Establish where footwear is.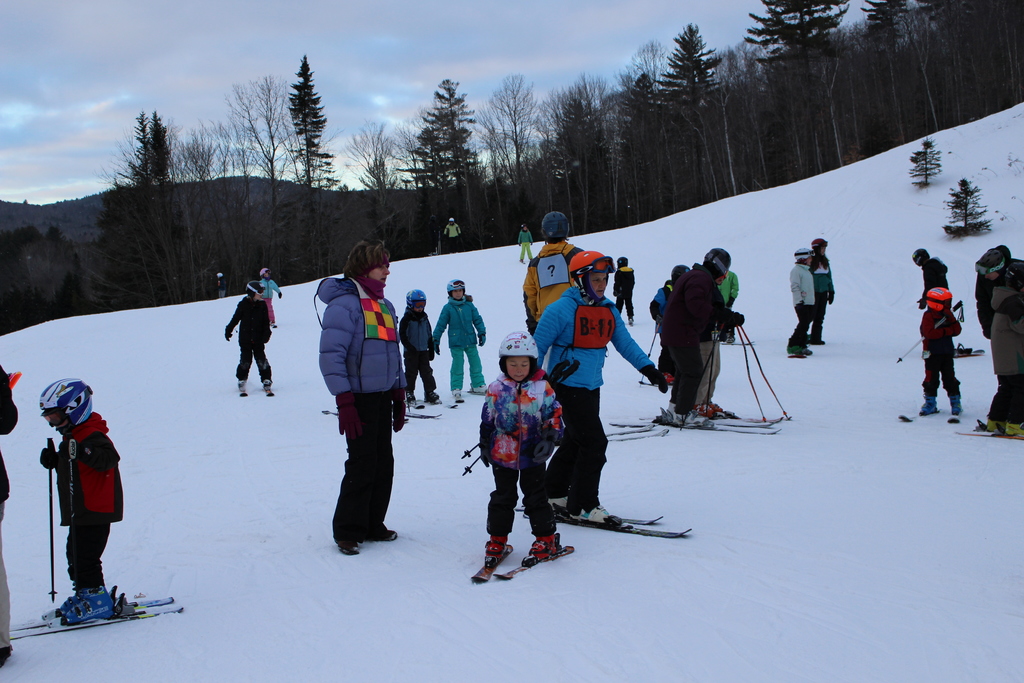
Established at 451, 392, 465, 404.
